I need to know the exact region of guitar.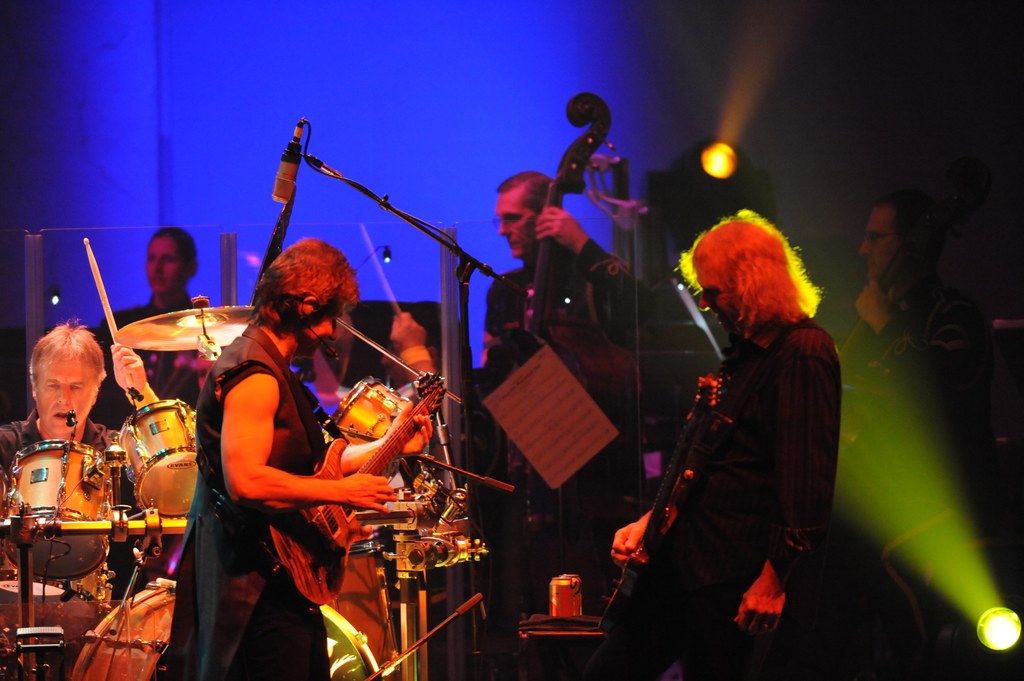
Region: <bbox>223, 352, 466, 620</bbox>.
